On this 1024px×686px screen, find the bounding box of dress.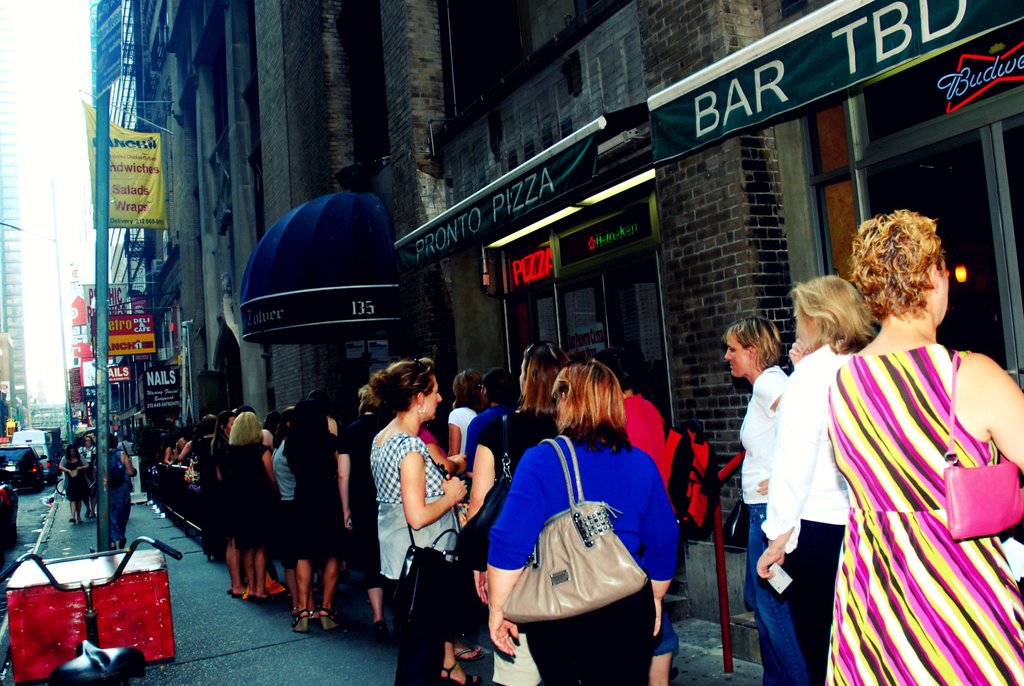
Bounding box: 65 455 83 500.
